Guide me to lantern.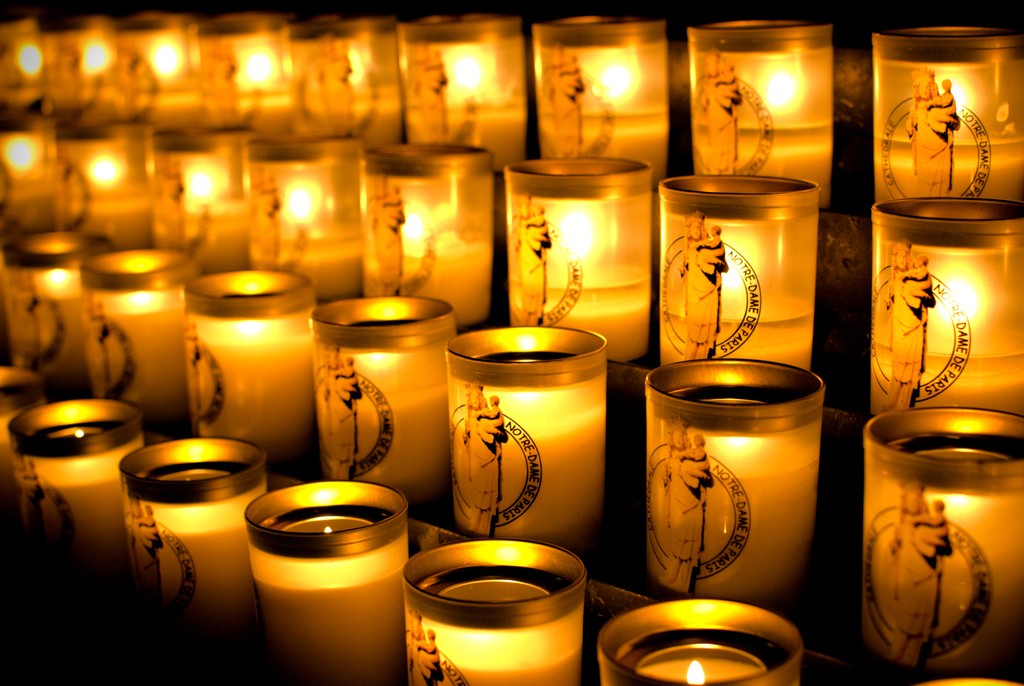
Guidance: box=[195, 15, 283, 129].
